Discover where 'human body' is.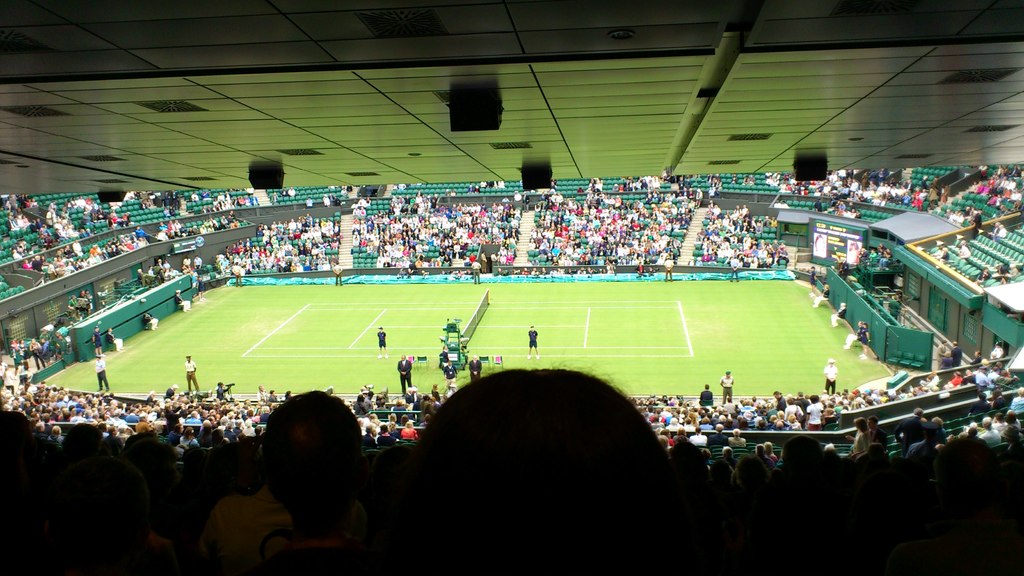
Discovered at bbox=[631, 384, 1023, 460].
